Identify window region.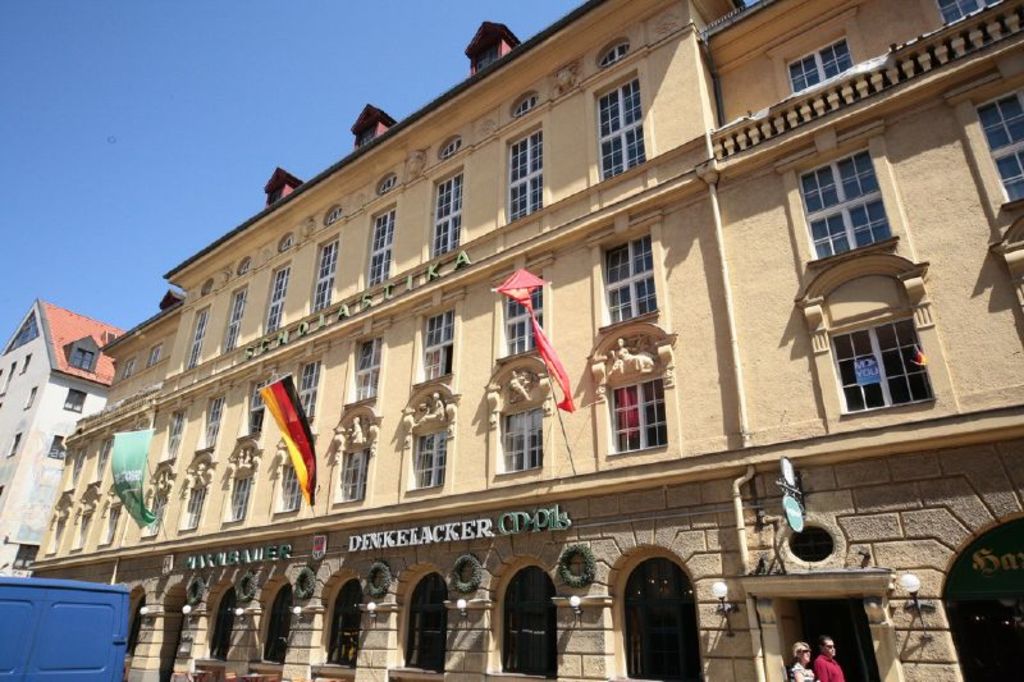
Region: [1,360,19,400].
